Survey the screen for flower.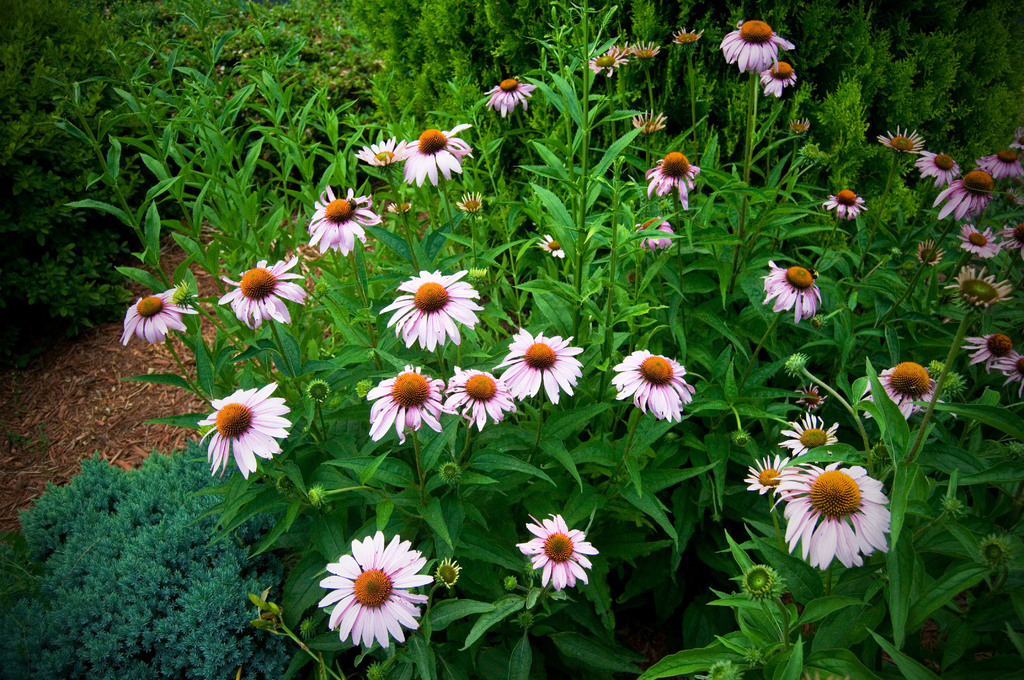
Survey found: left=762, top=261, right=822, bottom=327.
